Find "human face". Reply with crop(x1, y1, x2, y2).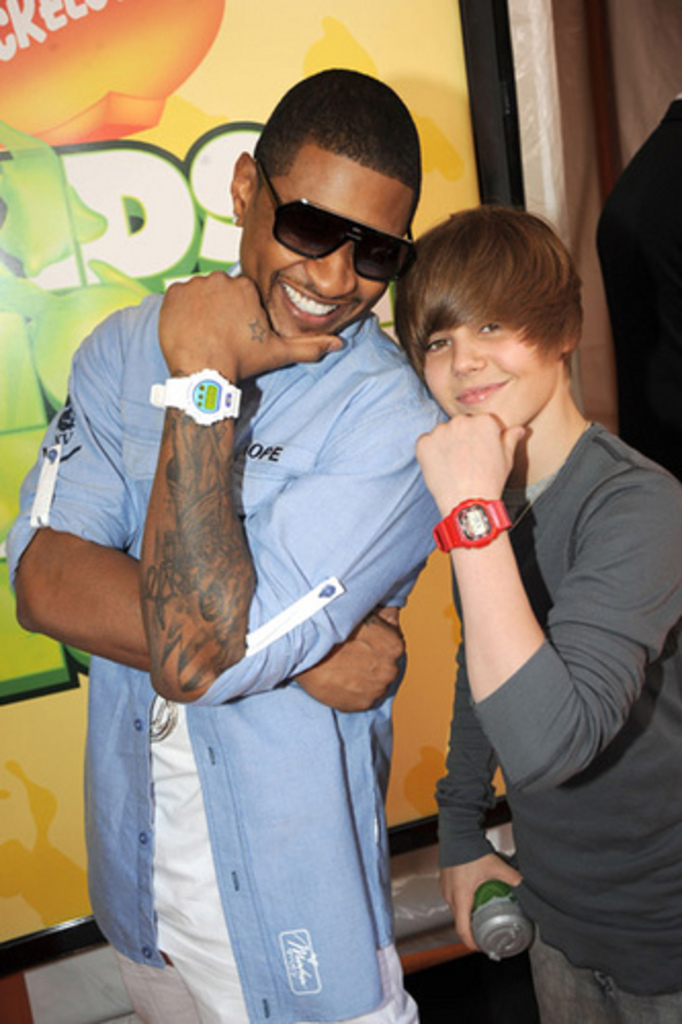
crop(424, 328, 557, 426).
